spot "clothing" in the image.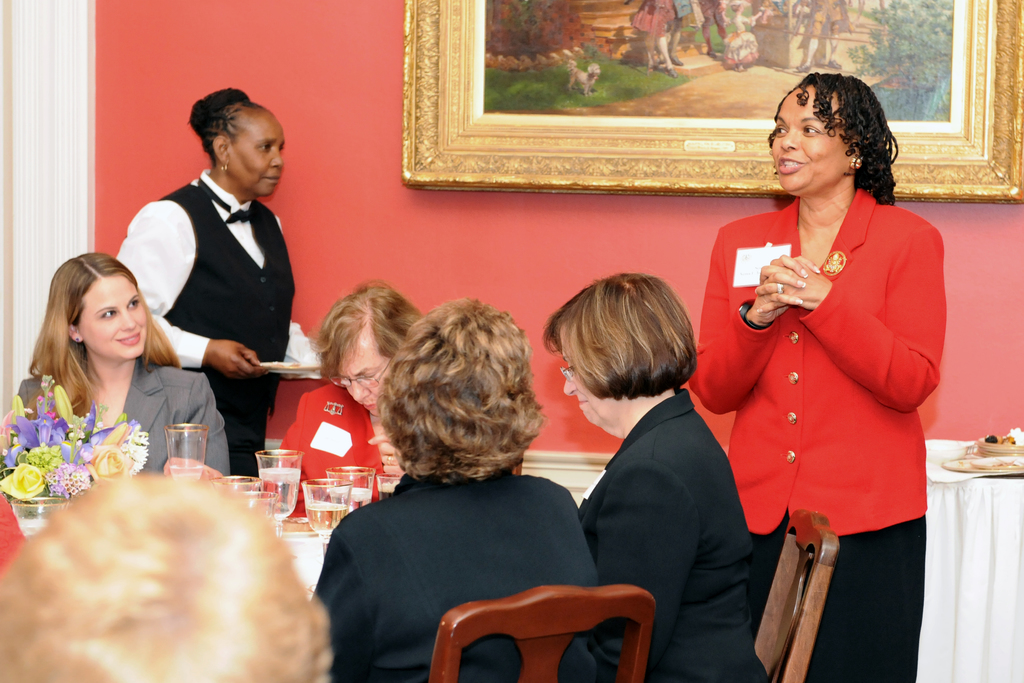
"clothing" found at (4,336,262,510).
